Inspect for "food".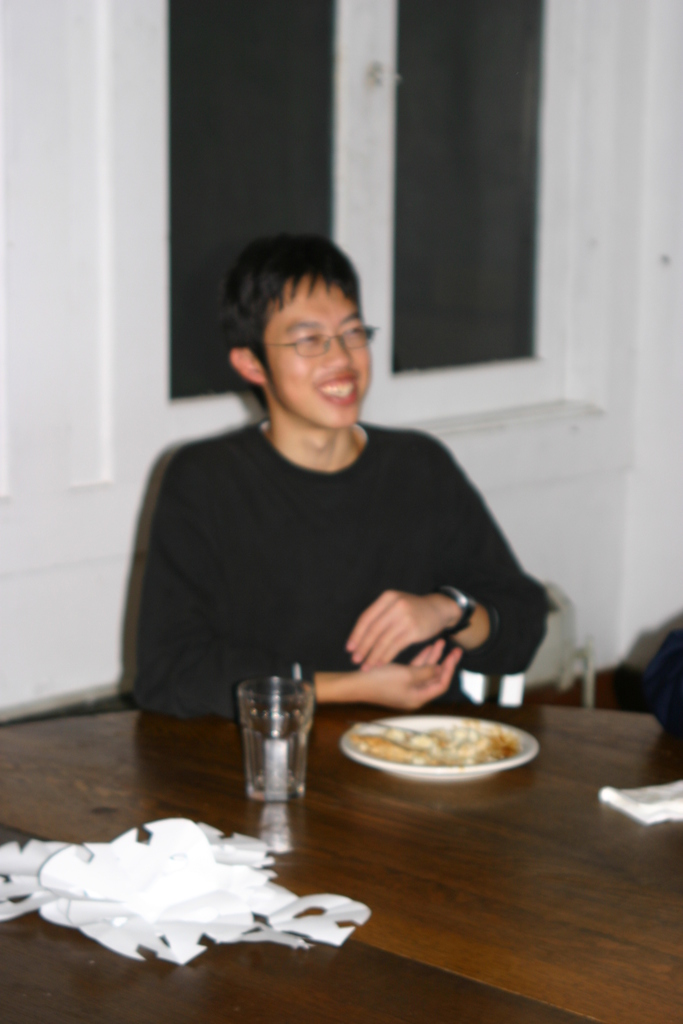
Inspection: [left=344, top=716, right=528, bottom=769].
